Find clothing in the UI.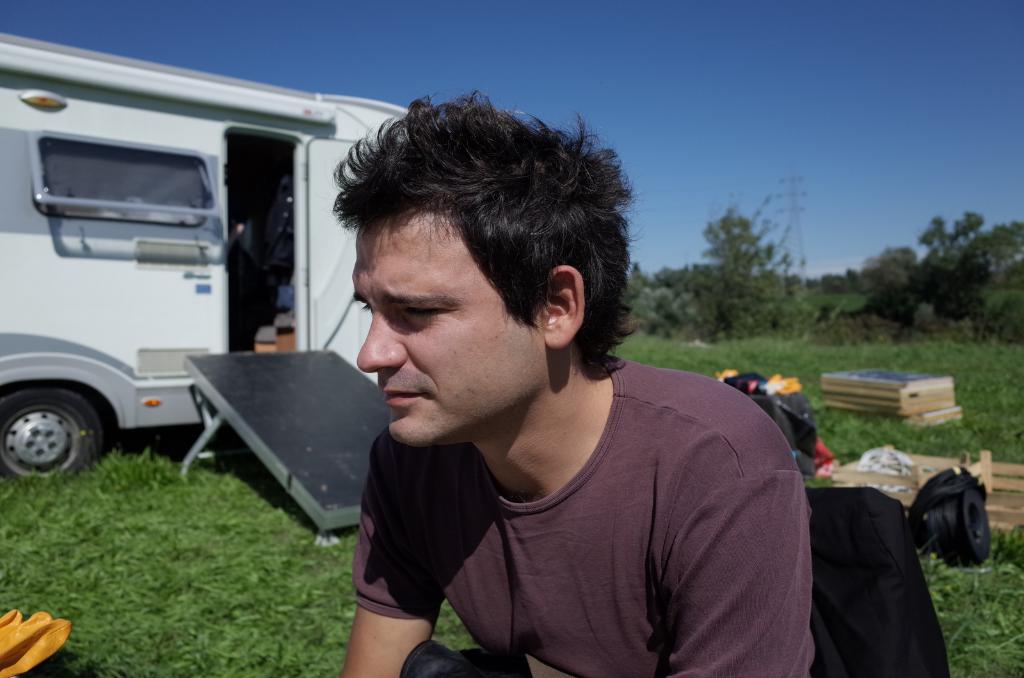
UI element at (left=360, top=366, right=838, bottom=677).
